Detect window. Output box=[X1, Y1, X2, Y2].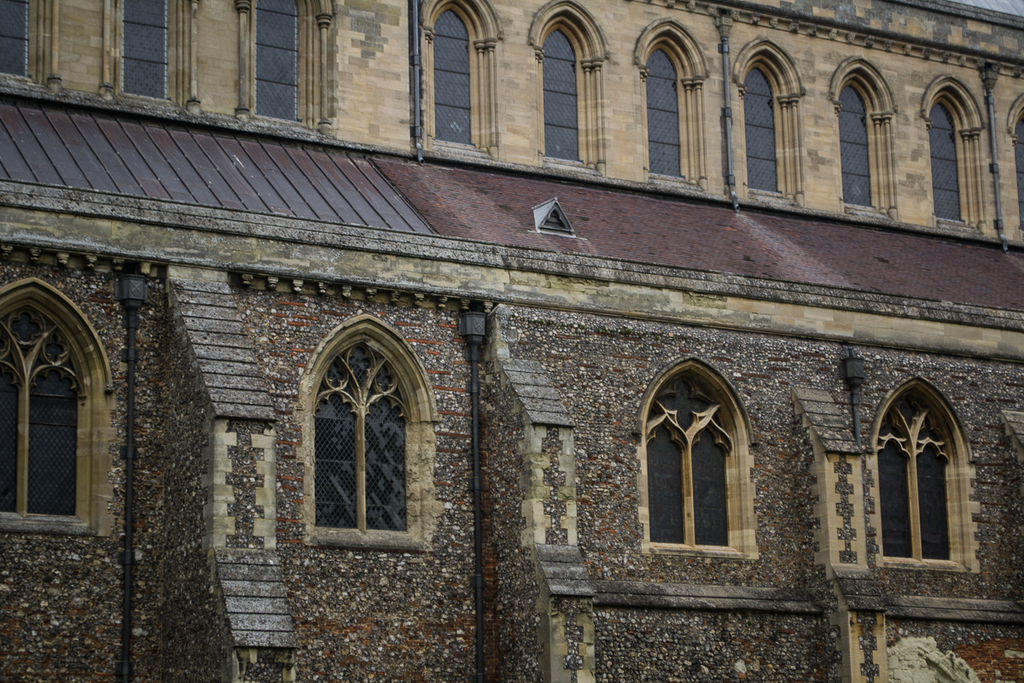
box=[255, 3, 301, 124].
